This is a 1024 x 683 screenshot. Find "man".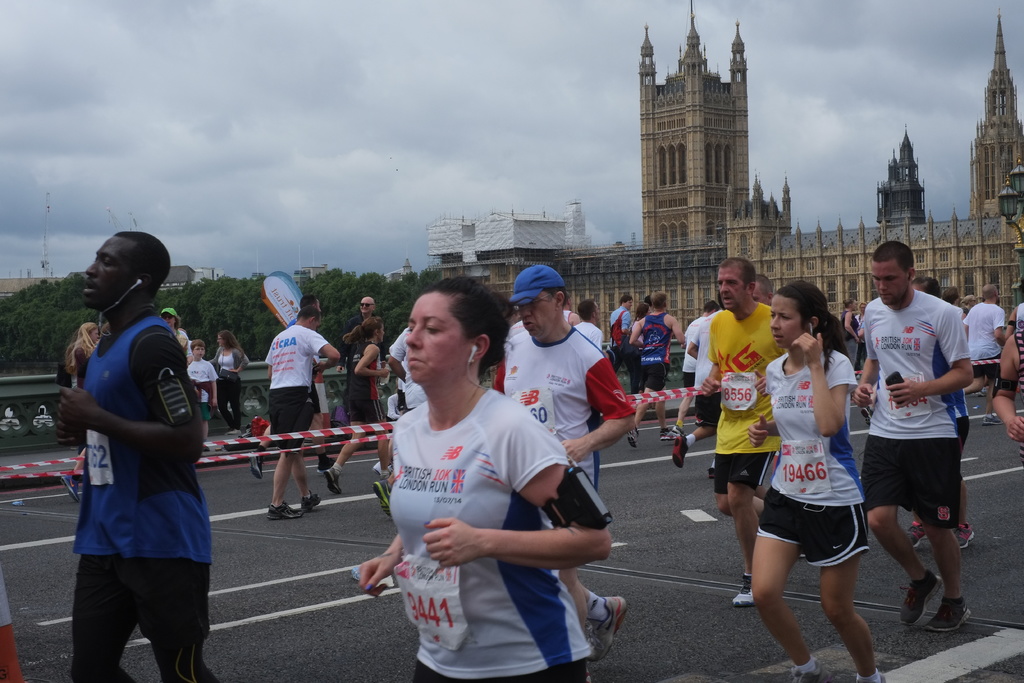
Bounding box: (960, 286, 1006, 424).
